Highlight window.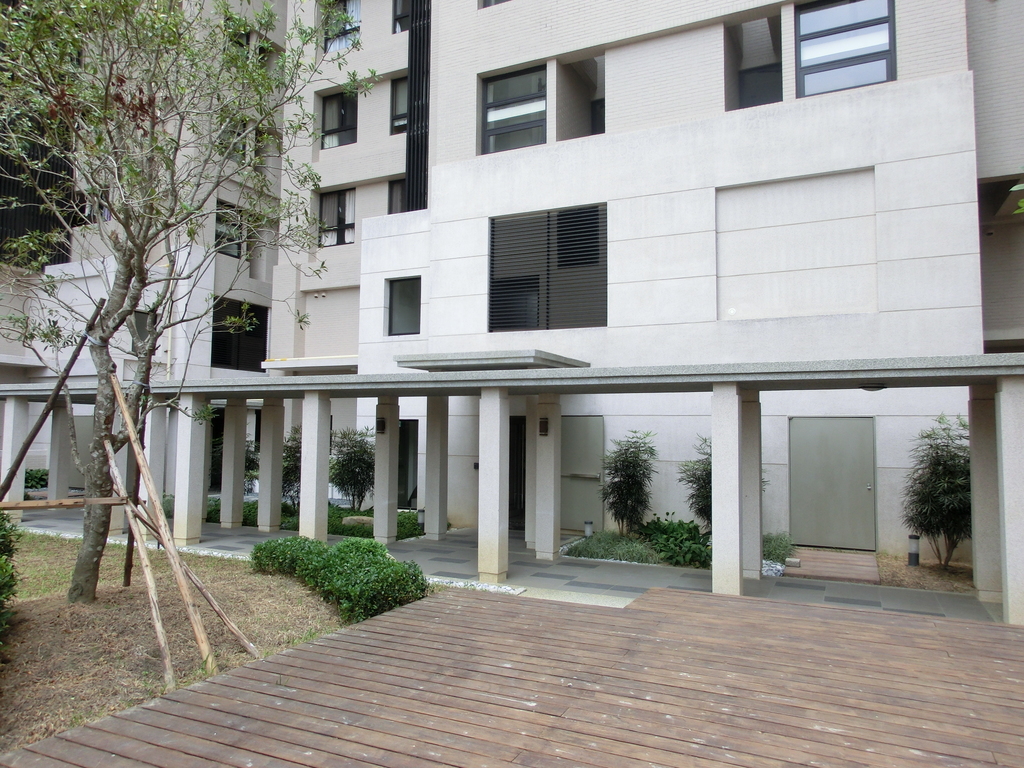
Highlighted region: {"left": 390, "top": 0, "right": 411, "bottom": 33}.
